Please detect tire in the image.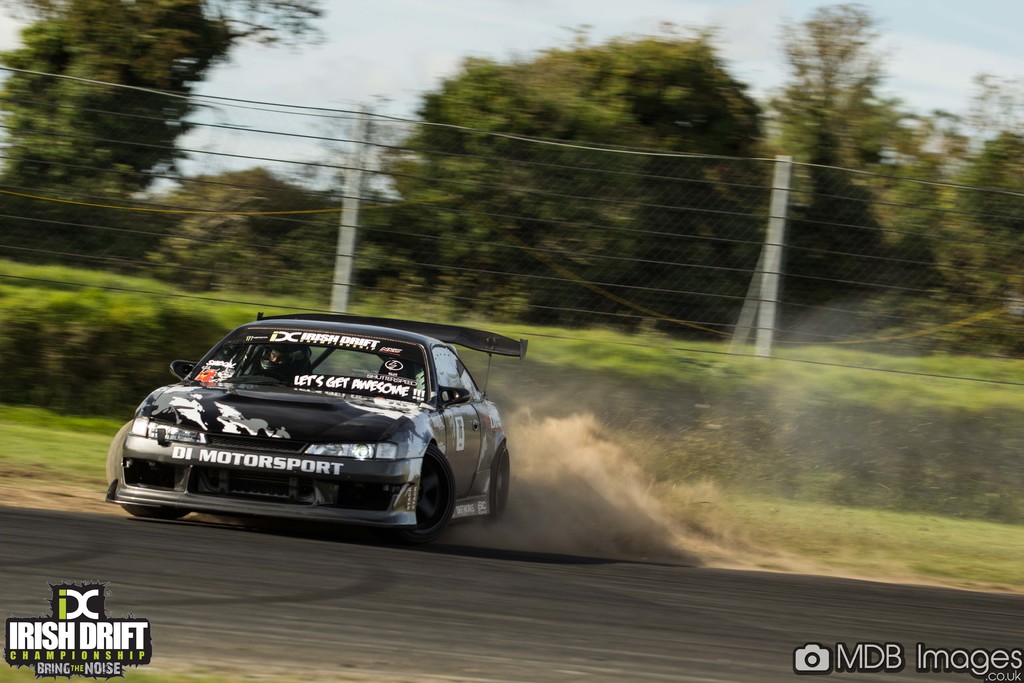
crop(491, 447, 509, 527).
